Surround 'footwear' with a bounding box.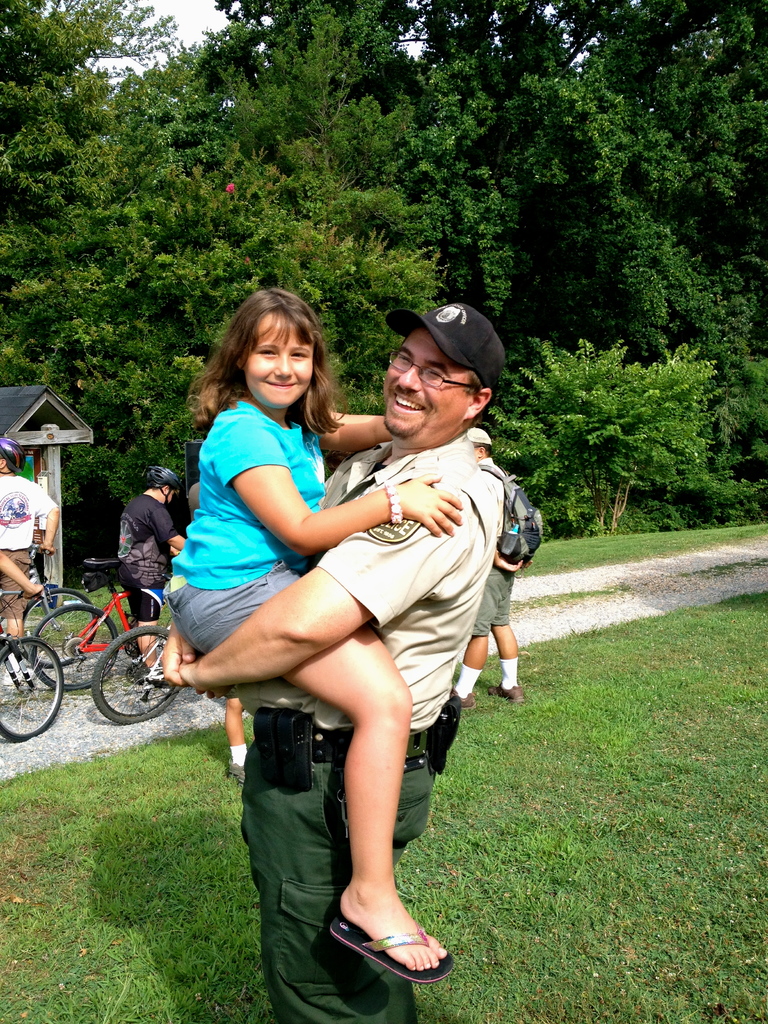
select_region(325, 904, 458, 988).
